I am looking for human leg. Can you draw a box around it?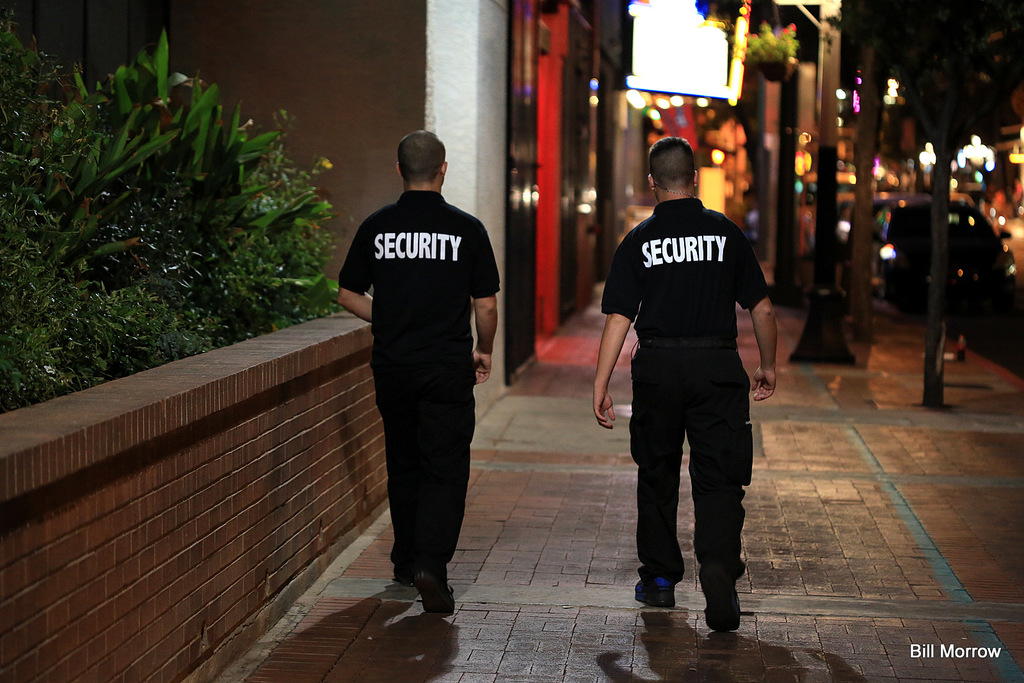
Sure, the bounding box is <bbox>405, 366, 477, 615</bbox>.
